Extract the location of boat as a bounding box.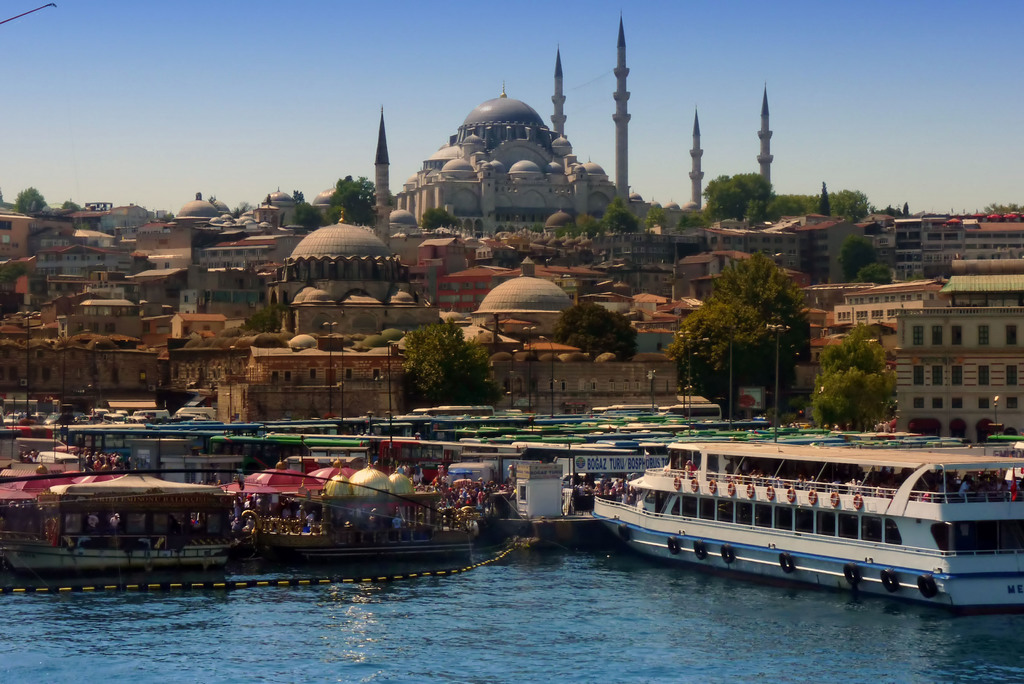
{"left": 586, "top": 400, "right": 1002, "bottom": 606}.
